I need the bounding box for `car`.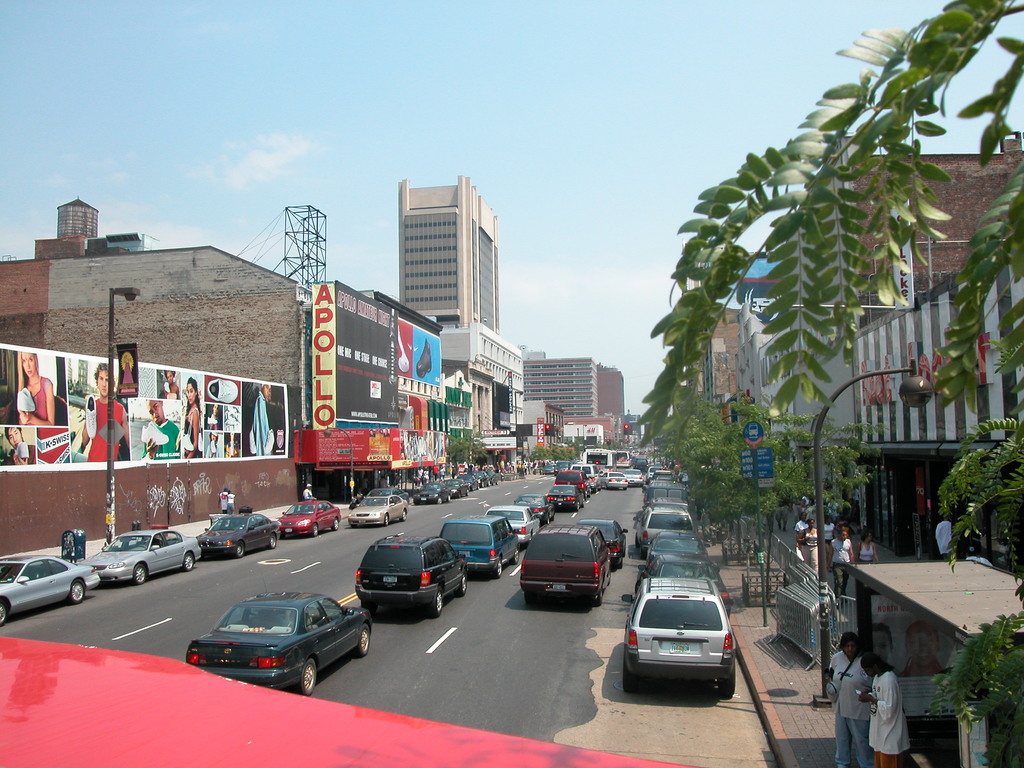
Here it is: (195, 513, 278, 556).
